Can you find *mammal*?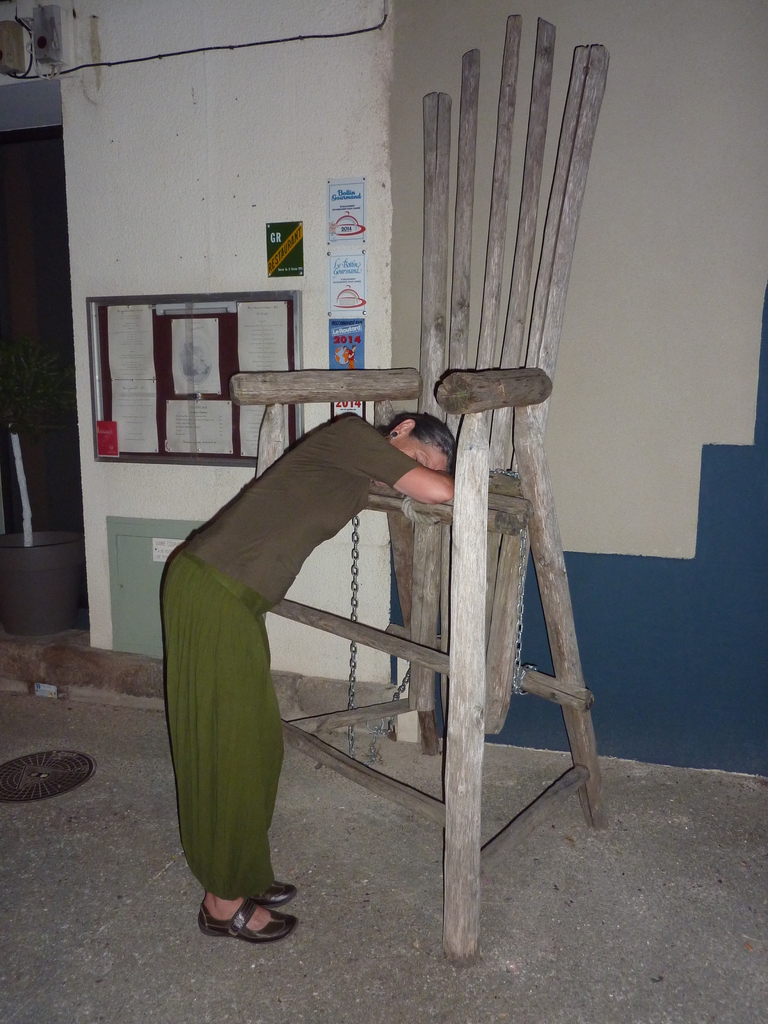
Yes, bounding box: BBox(147, 371, 458, 927).
